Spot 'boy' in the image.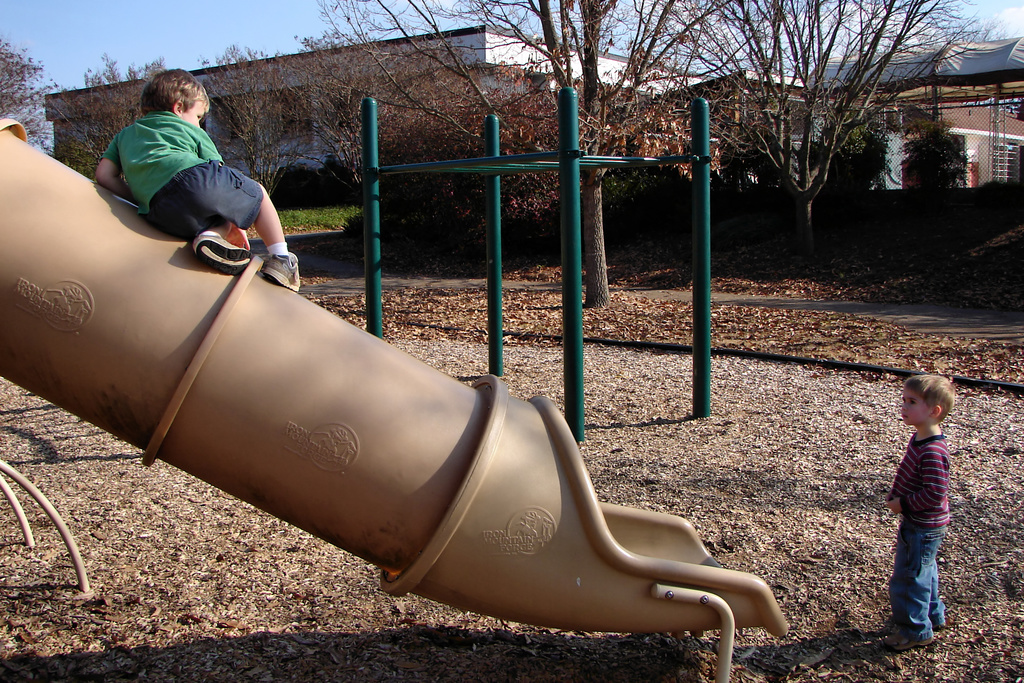
'boy' found at [876,376,952,653].
